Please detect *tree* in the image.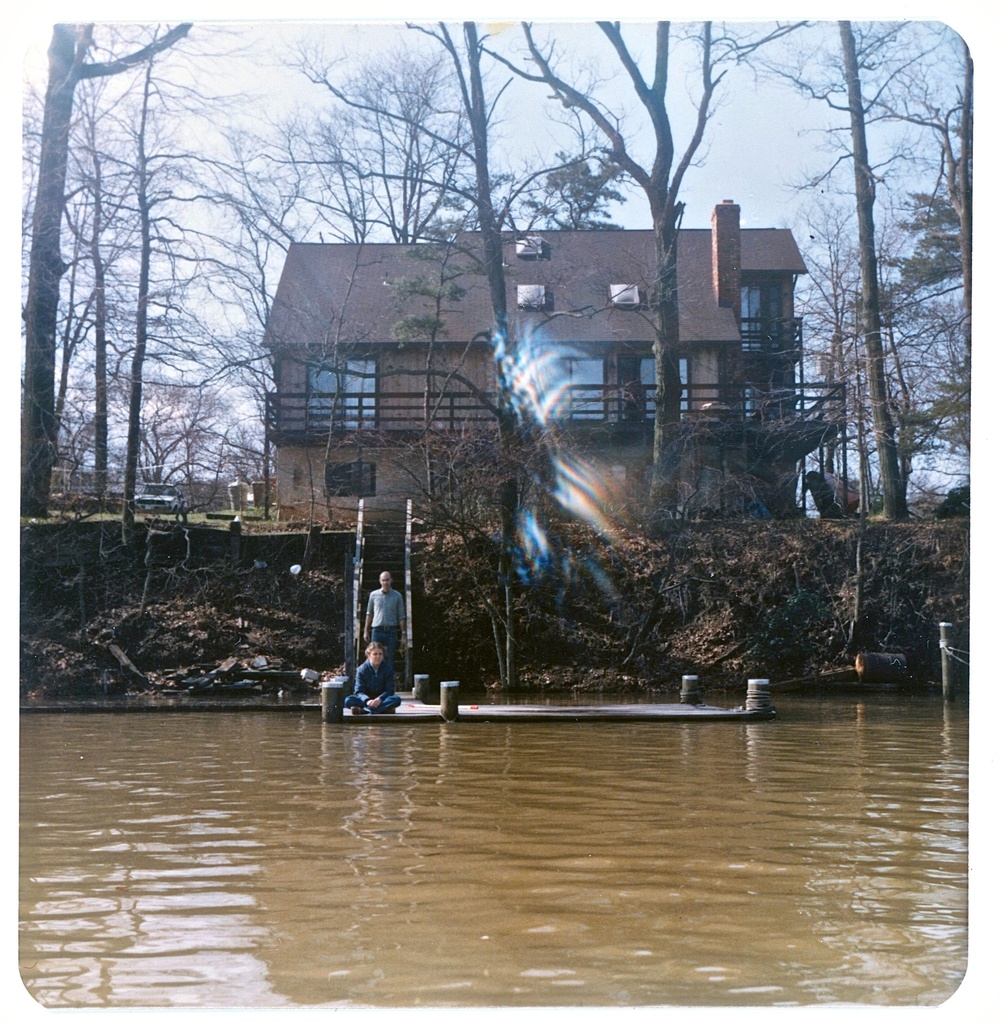
821,46,969,538.
